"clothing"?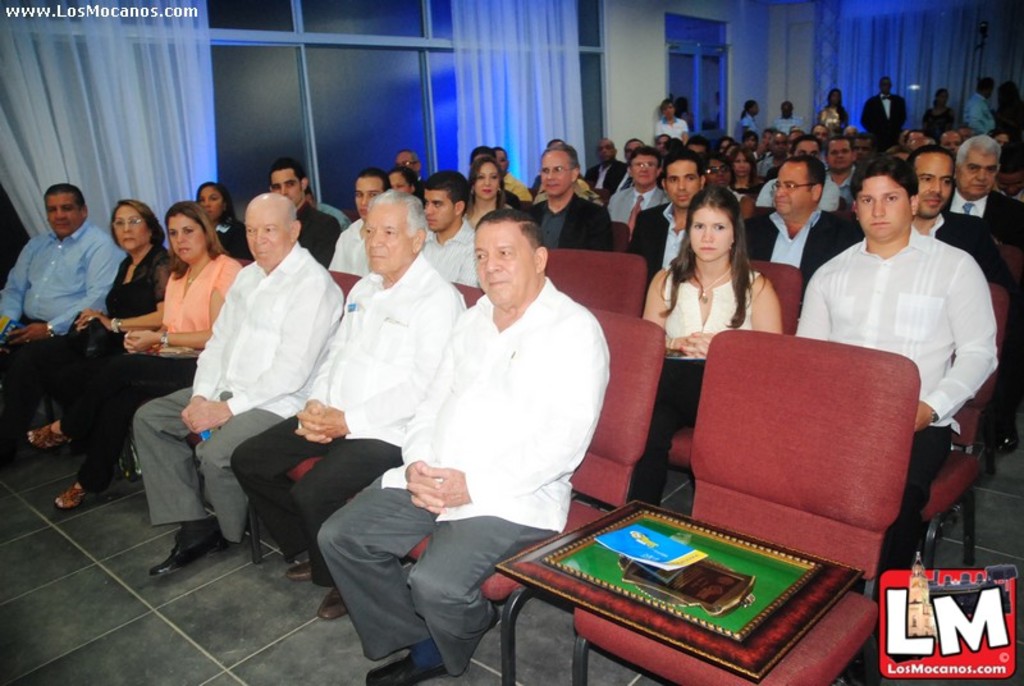
BBox(658, 118, 705, 145)
